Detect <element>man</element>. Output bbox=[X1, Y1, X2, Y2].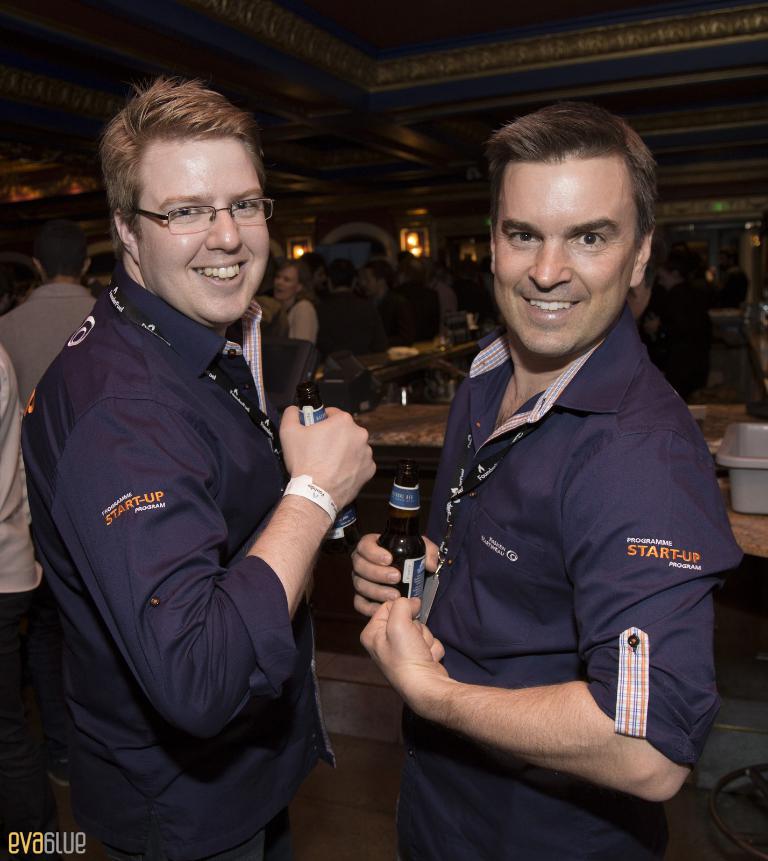
bbox=[23, 76, 378, 860].
